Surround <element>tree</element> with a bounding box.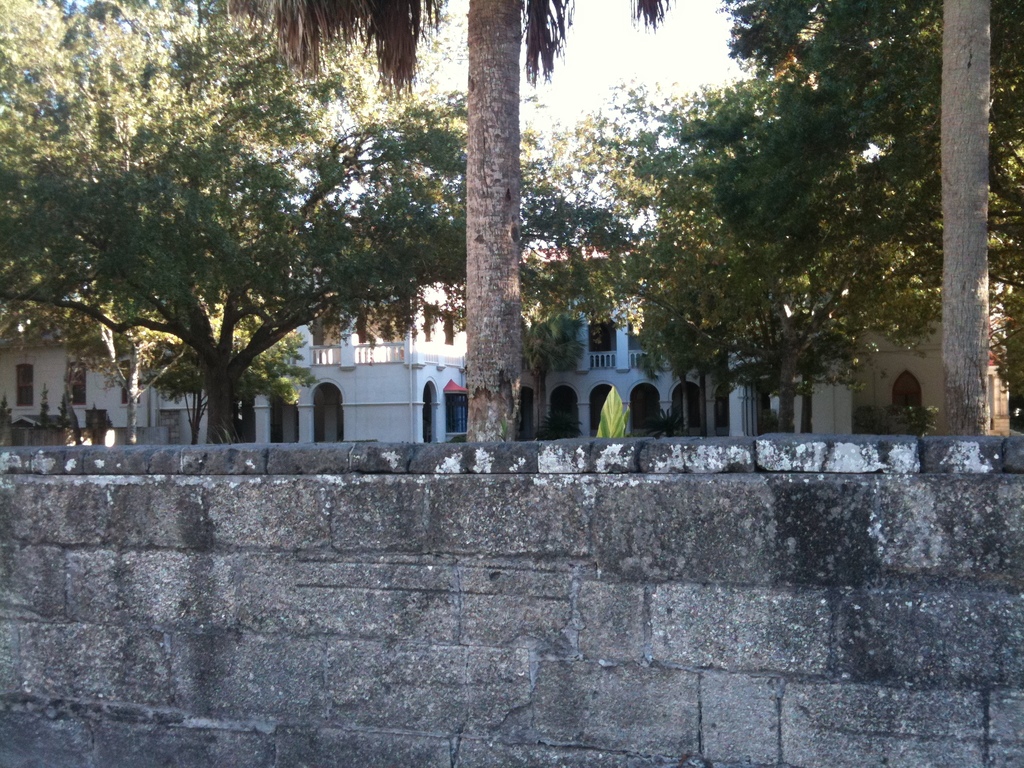
(227, 0, 671, 452).
